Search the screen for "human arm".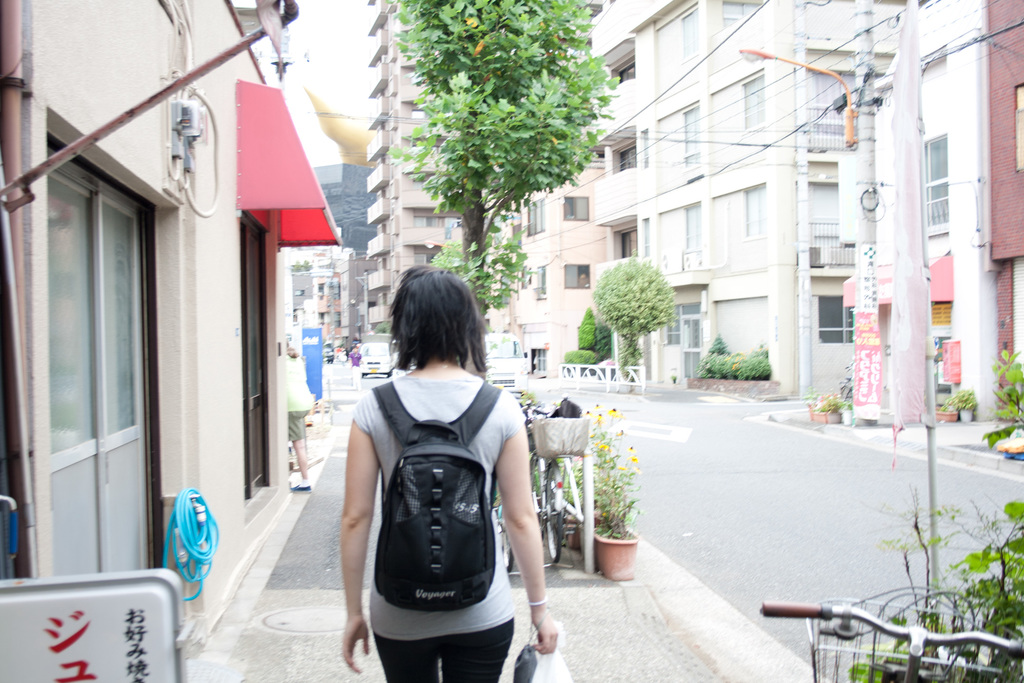
Found at x1=324, y1=397, x2=378, y2=682.
